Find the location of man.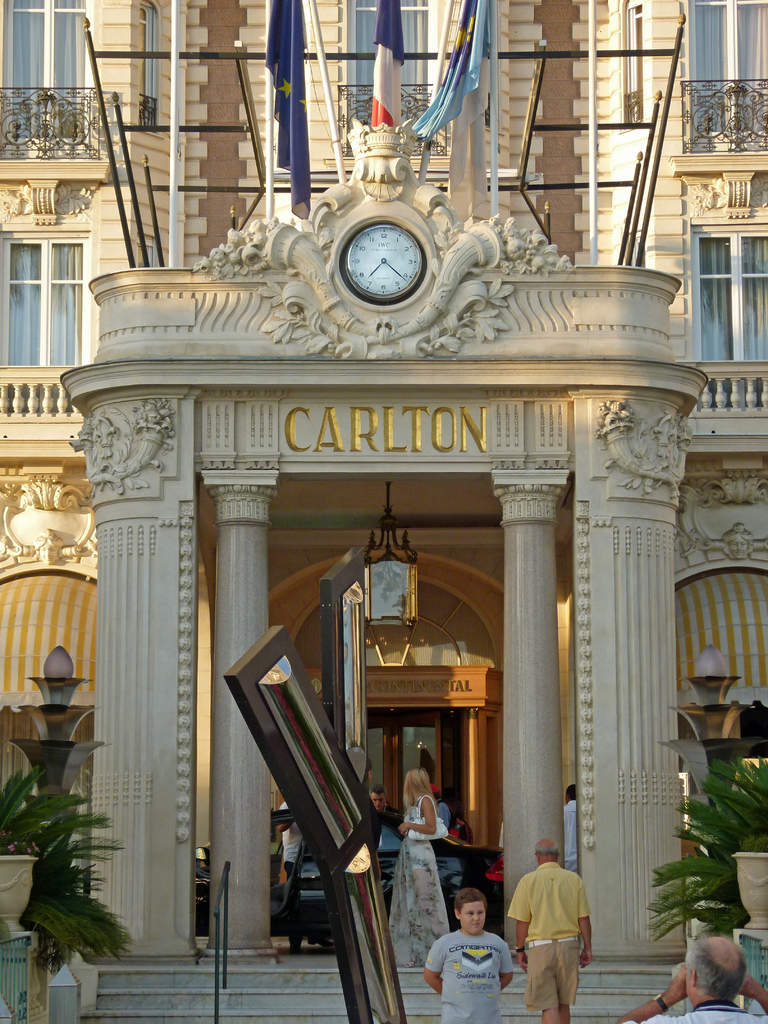
Location: <region>616, 935, 767, 1023</region>.
